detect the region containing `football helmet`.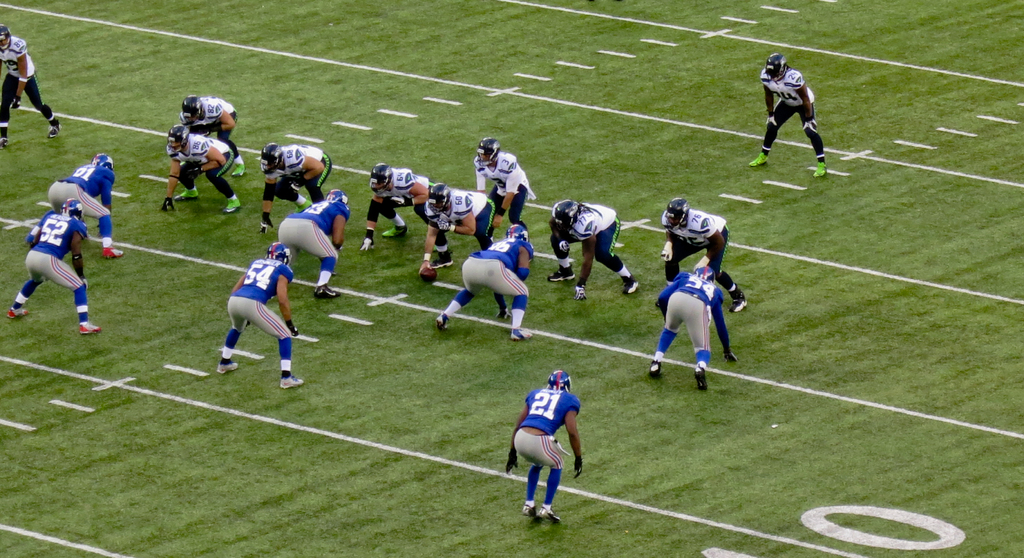
477,139,497,167.
